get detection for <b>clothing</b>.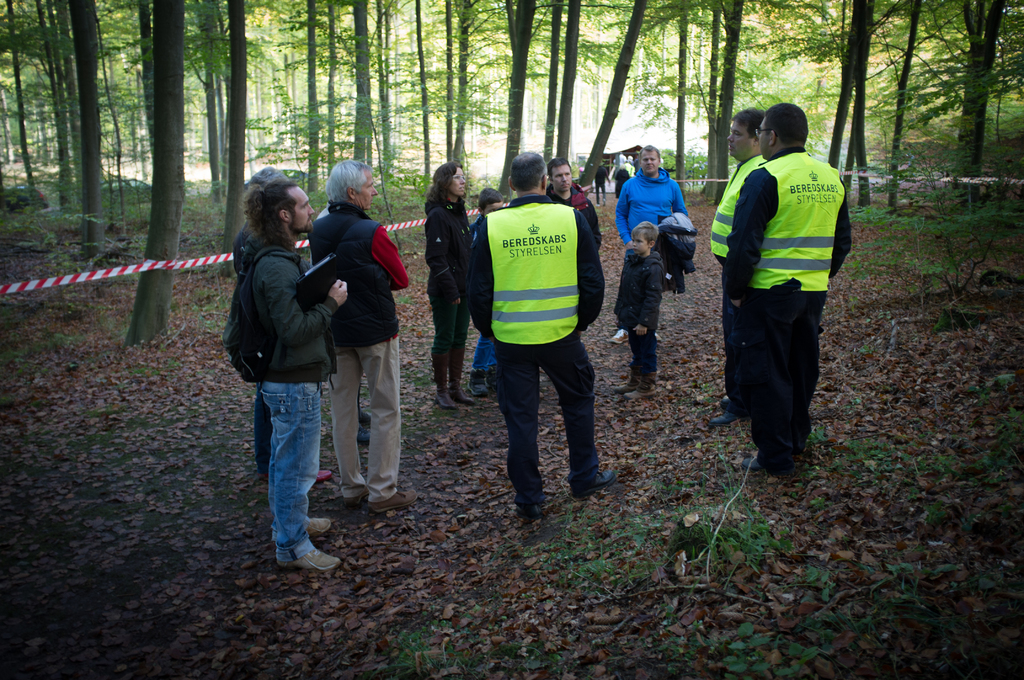
Detection: [548, 182, 601, 247].
